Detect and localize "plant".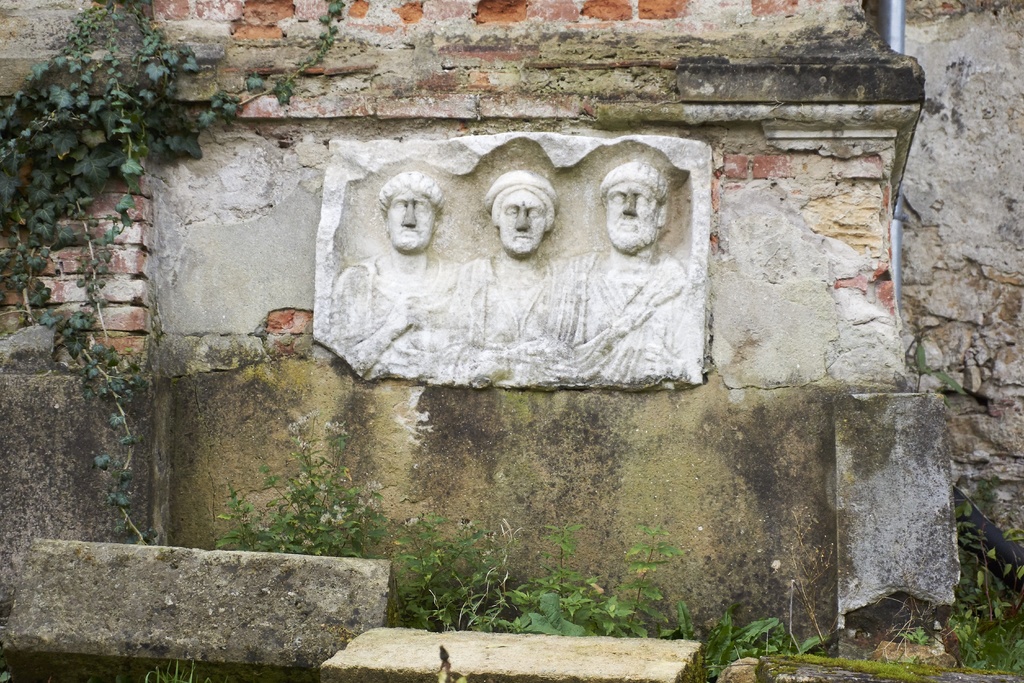
Localized at [x1=682, y1=607, x2=829, y2=682].
